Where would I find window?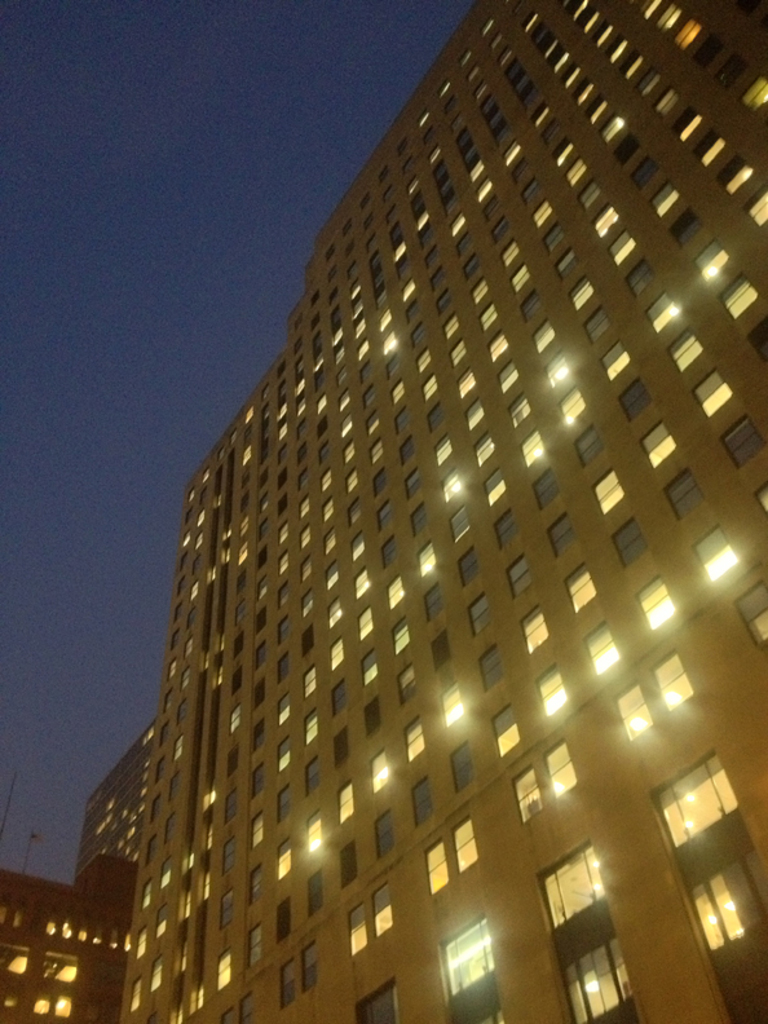
At [581, 425, 610, 465].
